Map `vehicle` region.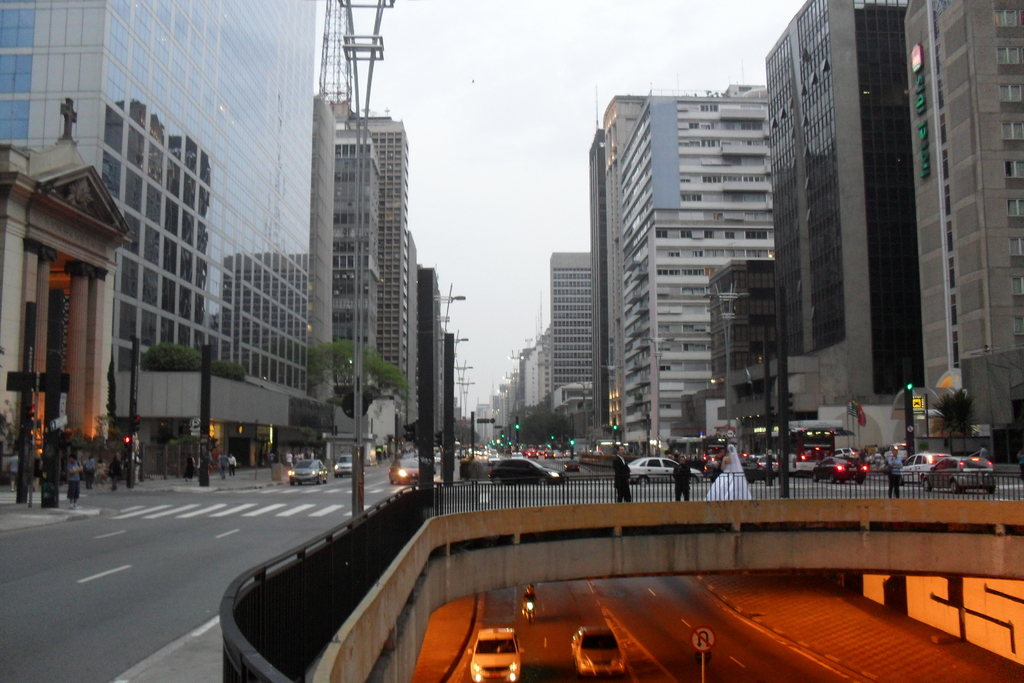
Mapped to [x1=572, y1=627, x2=627, y2=673].
